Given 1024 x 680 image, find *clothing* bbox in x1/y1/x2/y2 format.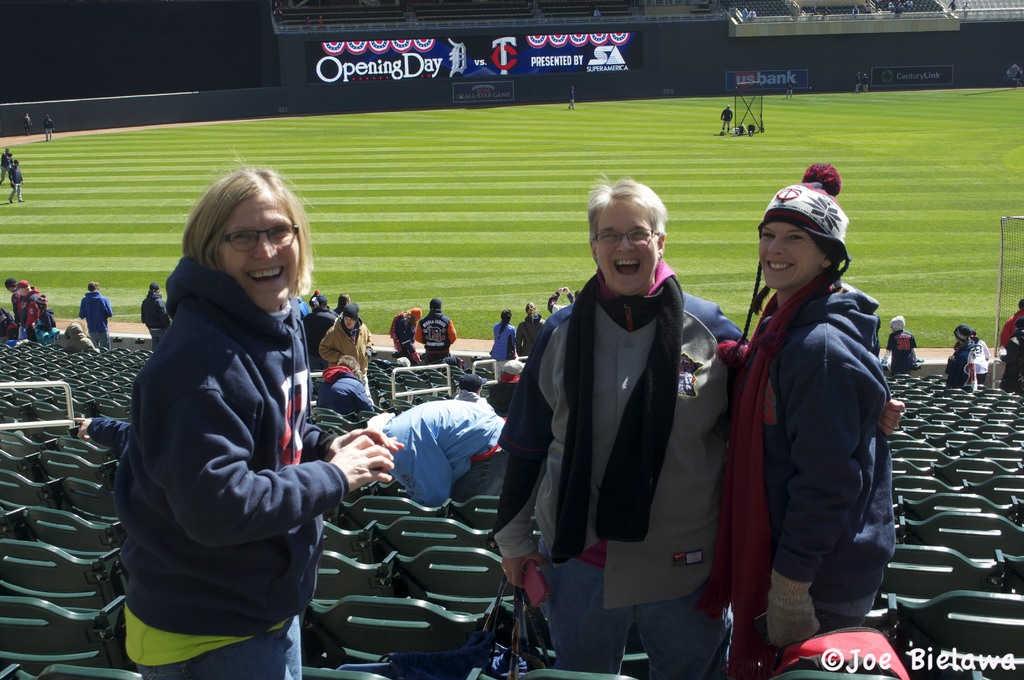
997/309/1023/347.
